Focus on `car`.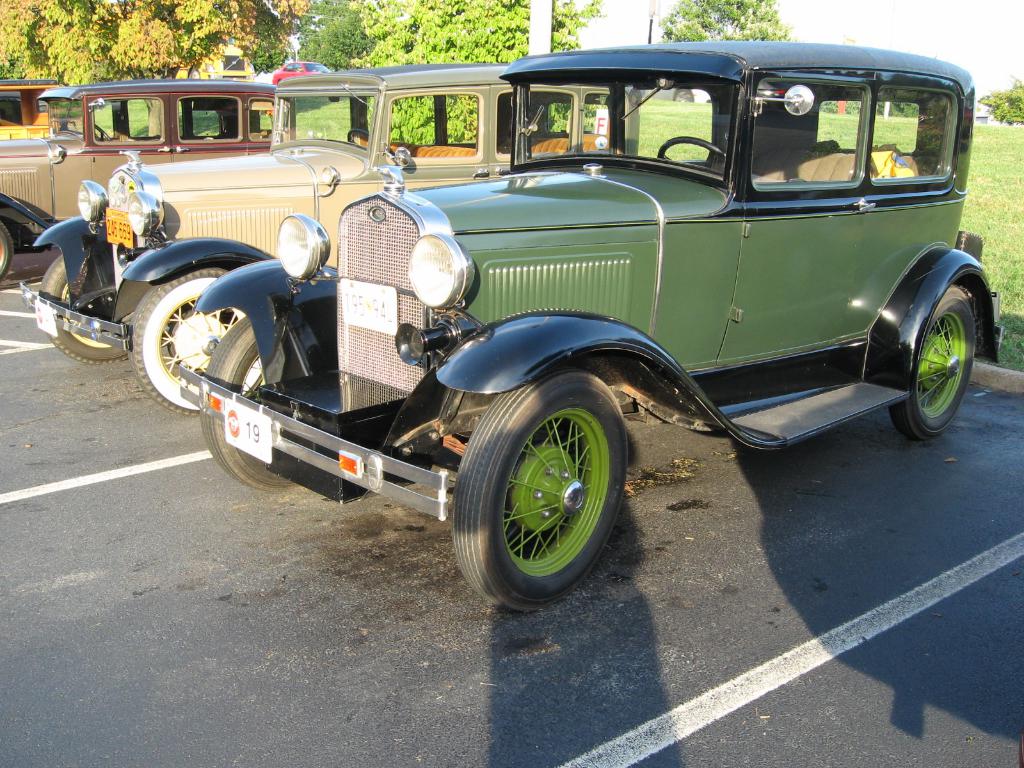
Focused at crop(35, 59, 626, 406).
